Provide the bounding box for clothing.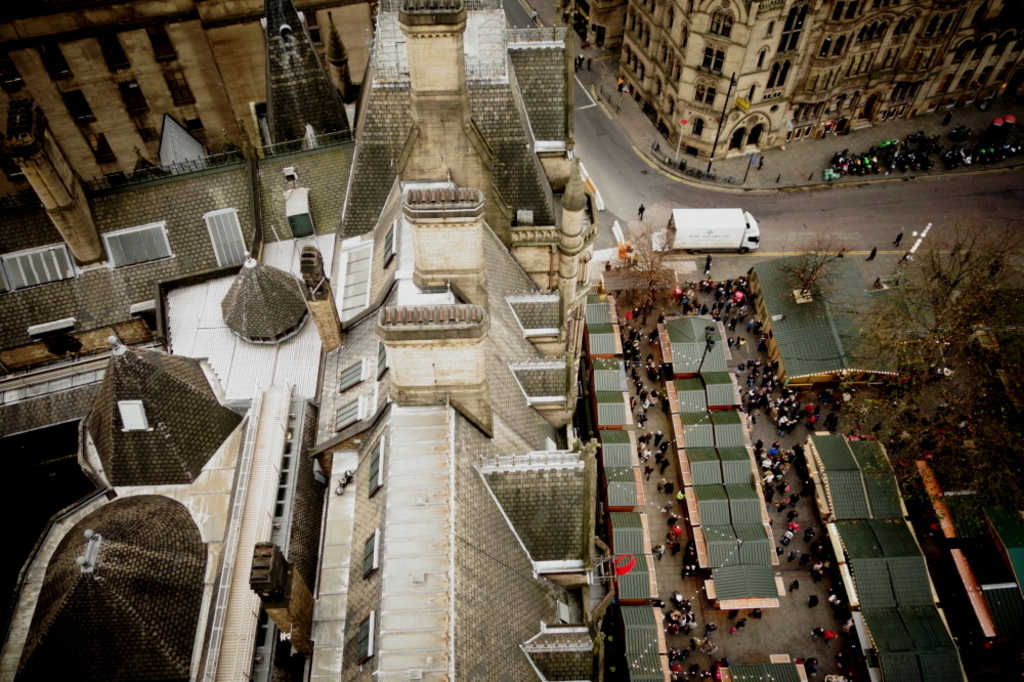
crop(696, 251, 714, 278).
